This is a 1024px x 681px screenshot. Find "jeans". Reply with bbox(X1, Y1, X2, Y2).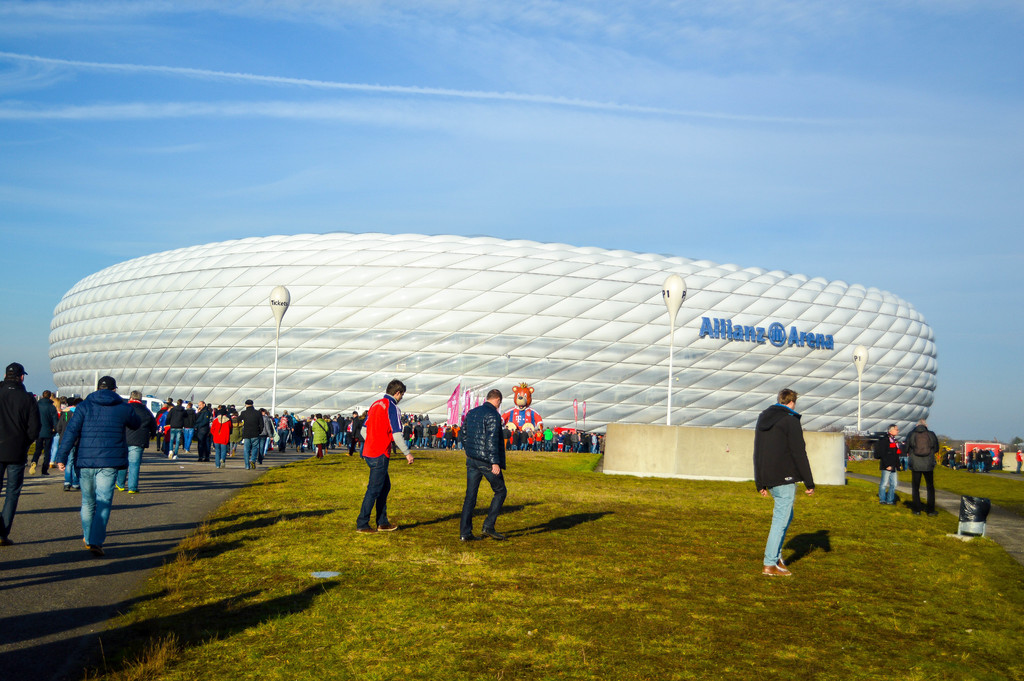
bbox(422, 438, 427, 444).
